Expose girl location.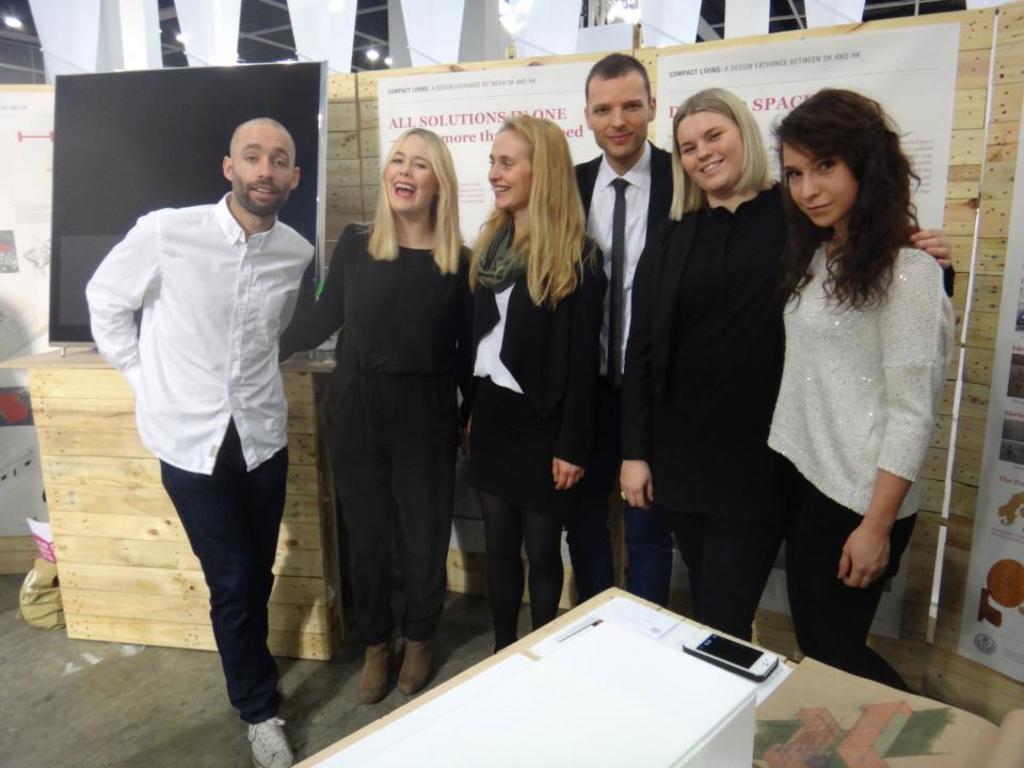
Exposed at pyautogui.locateOnScreen(454, 109, 610, 654).
